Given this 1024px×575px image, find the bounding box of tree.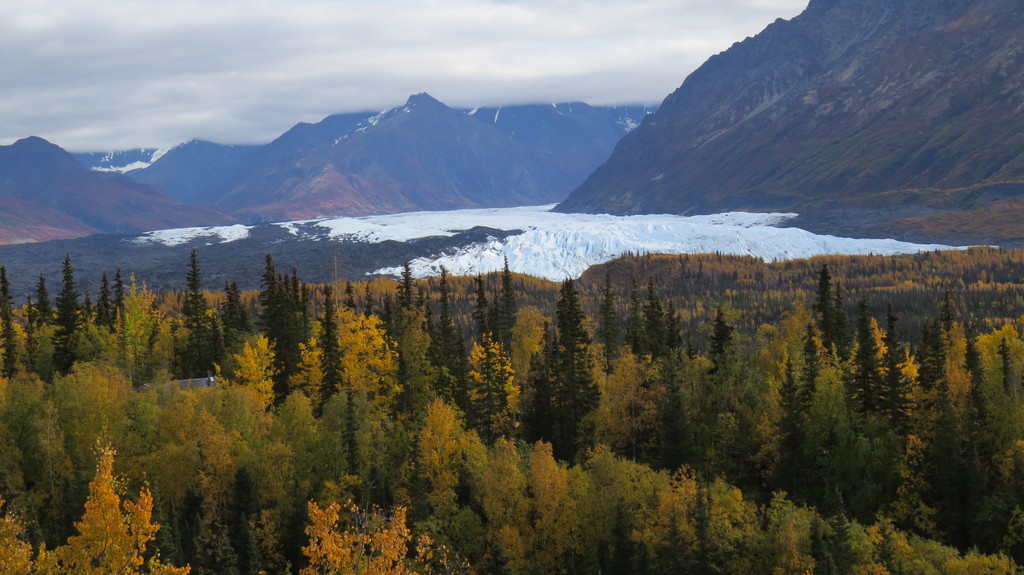
BBox(802, 351, 860, 487).
